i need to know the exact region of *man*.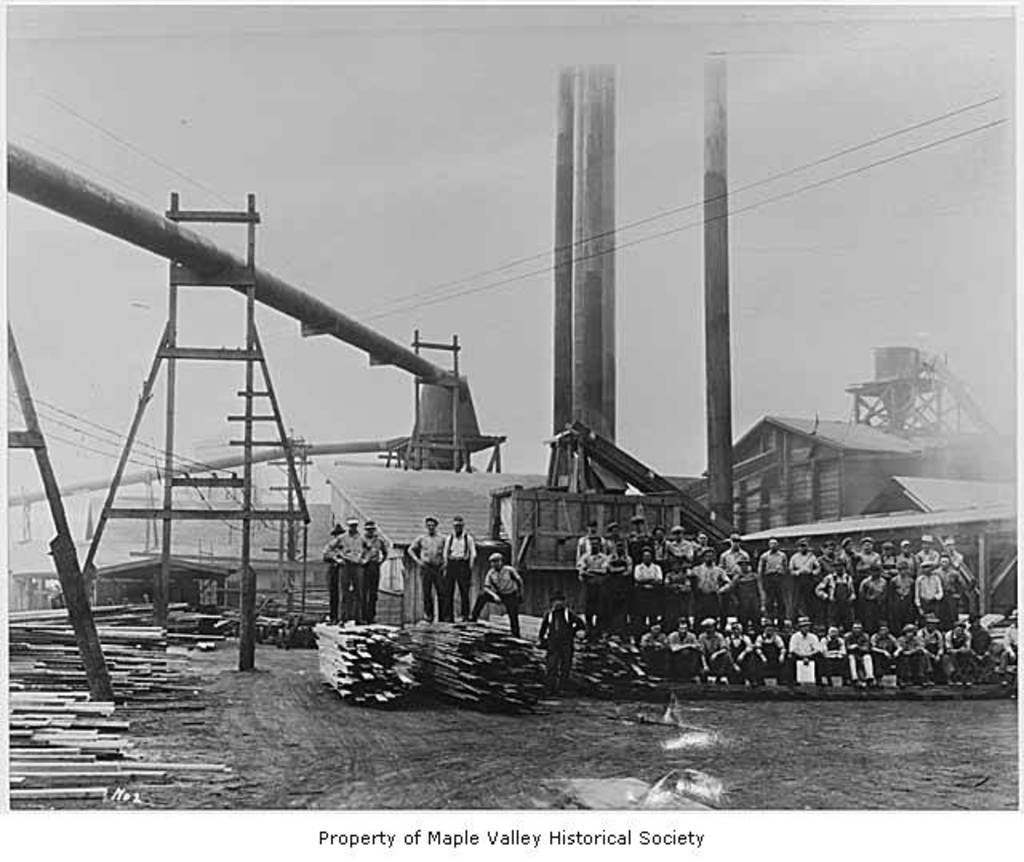
Region: [669,521,690,568].
